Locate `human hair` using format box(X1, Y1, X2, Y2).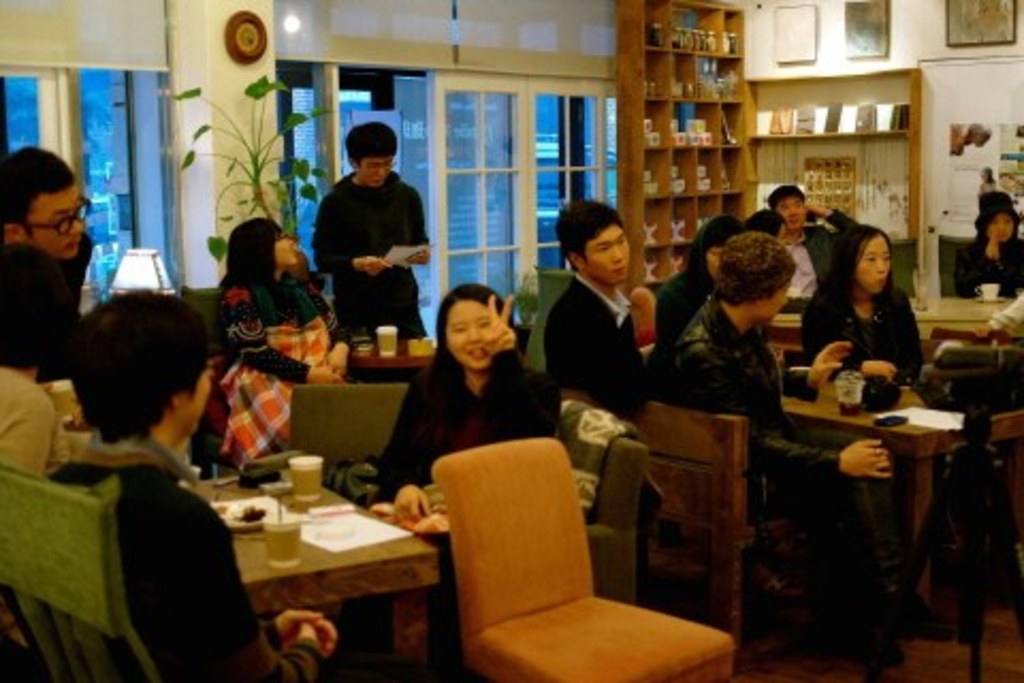
box(218, 216, 282, 305).
